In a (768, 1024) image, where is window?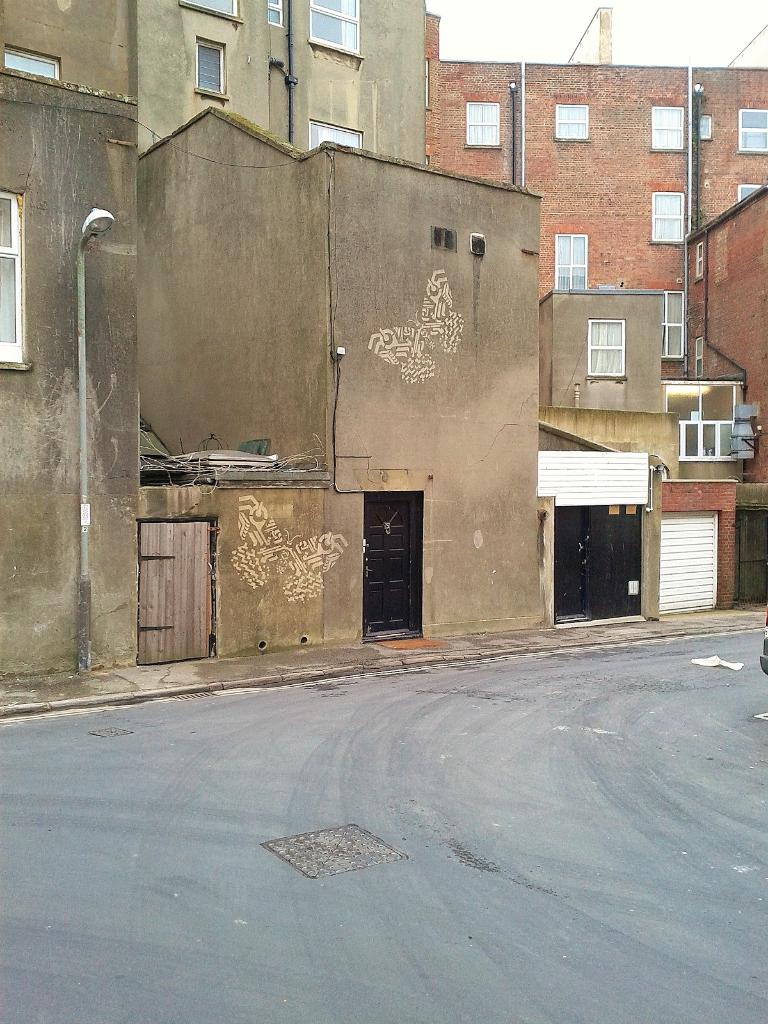
664,379,746,465.
